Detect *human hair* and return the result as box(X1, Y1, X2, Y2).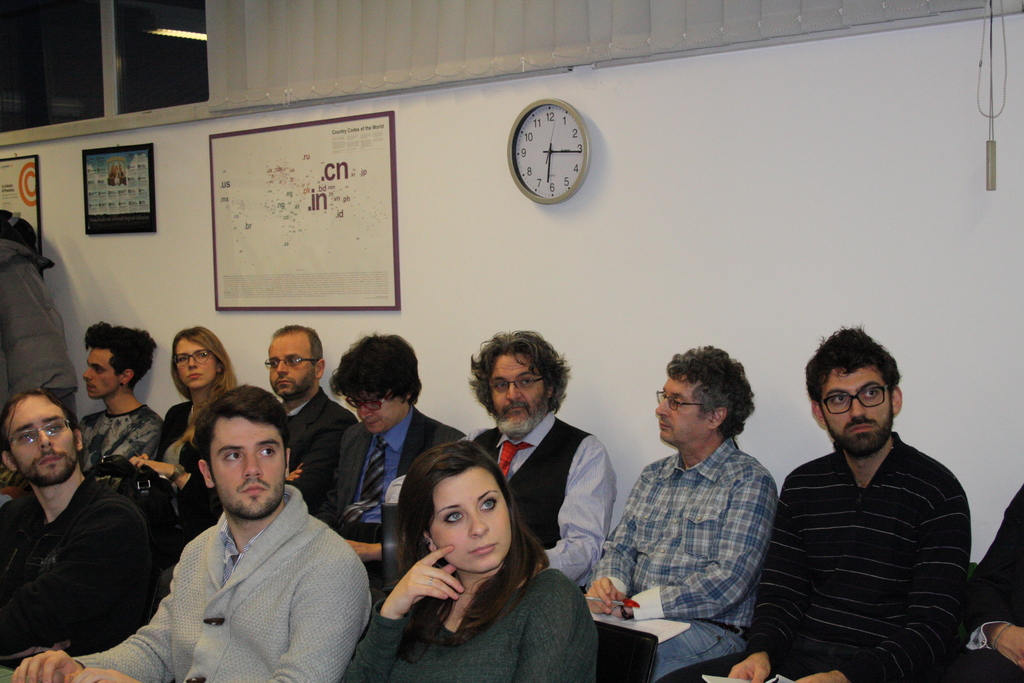
box(269, 323, 321, 368).
